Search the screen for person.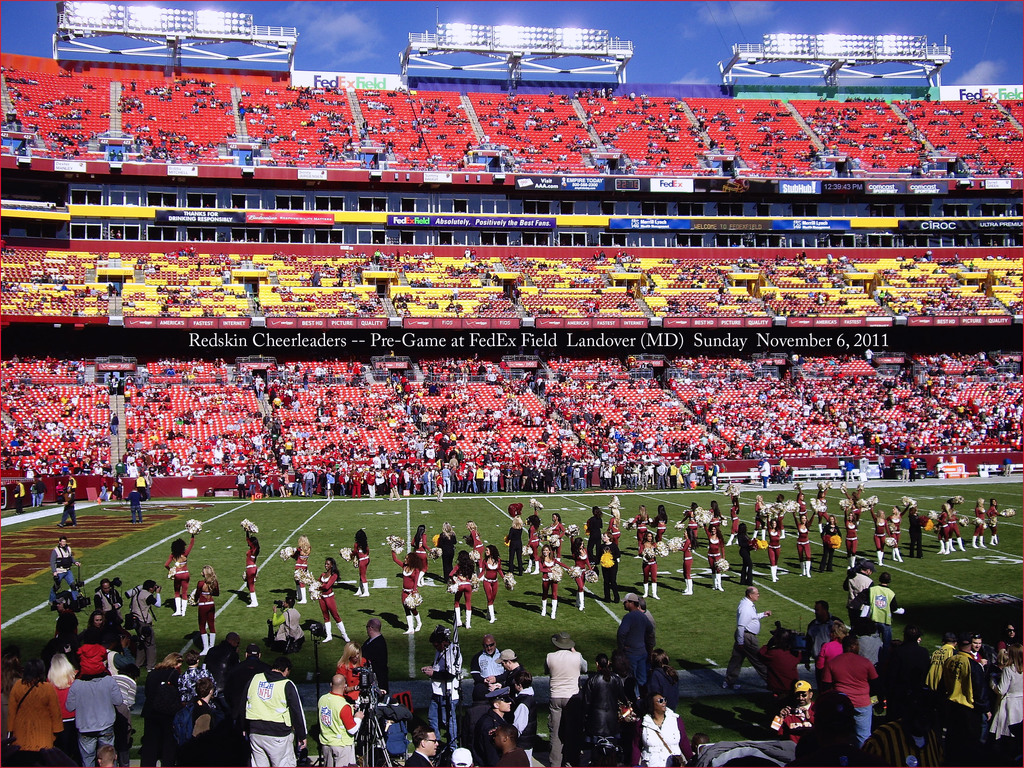
Found at {"left": 349, "top": 528, "right": 369, "bottom": 598}.
